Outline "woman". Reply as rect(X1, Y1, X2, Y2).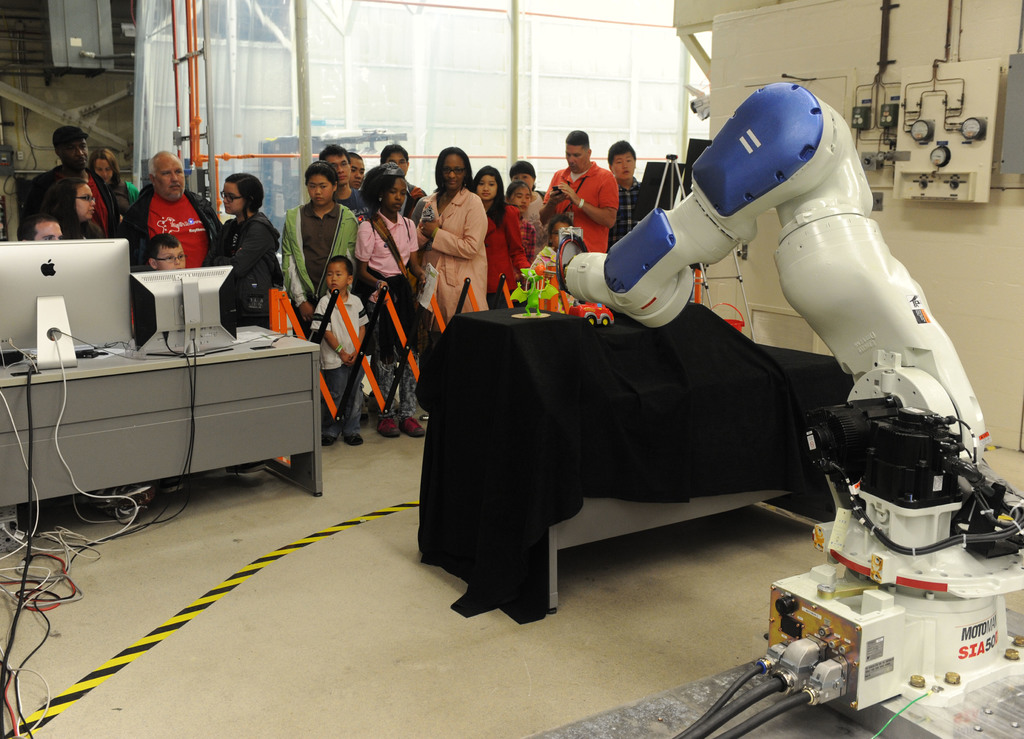
rect(86, 145, 140, 224).
